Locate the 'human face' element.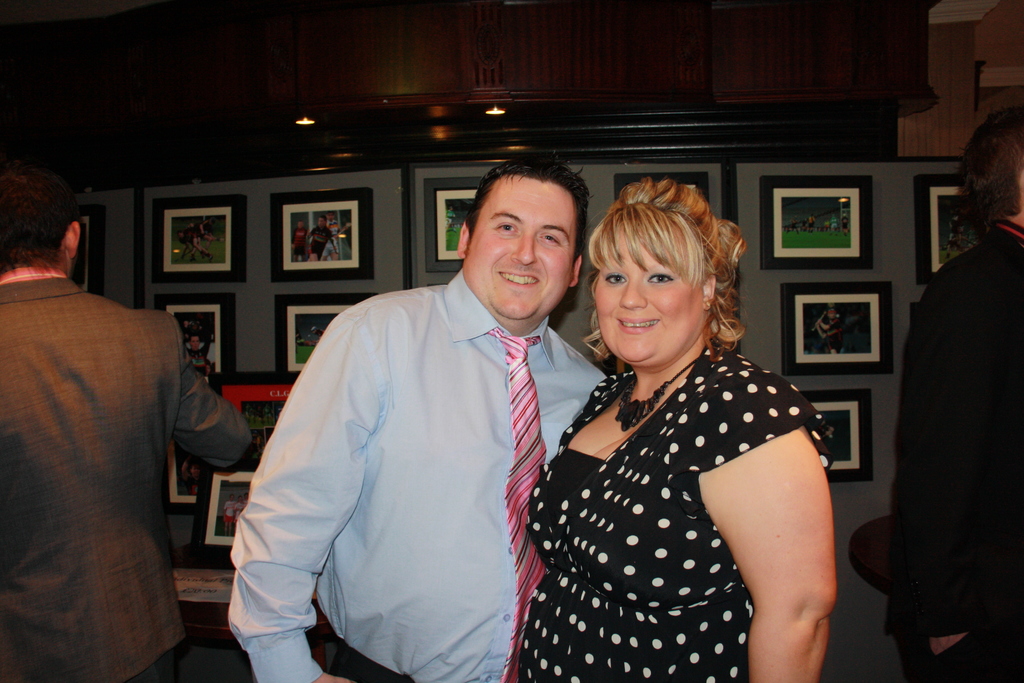
Element bbox: bbox(589, 228, 701, 368).
